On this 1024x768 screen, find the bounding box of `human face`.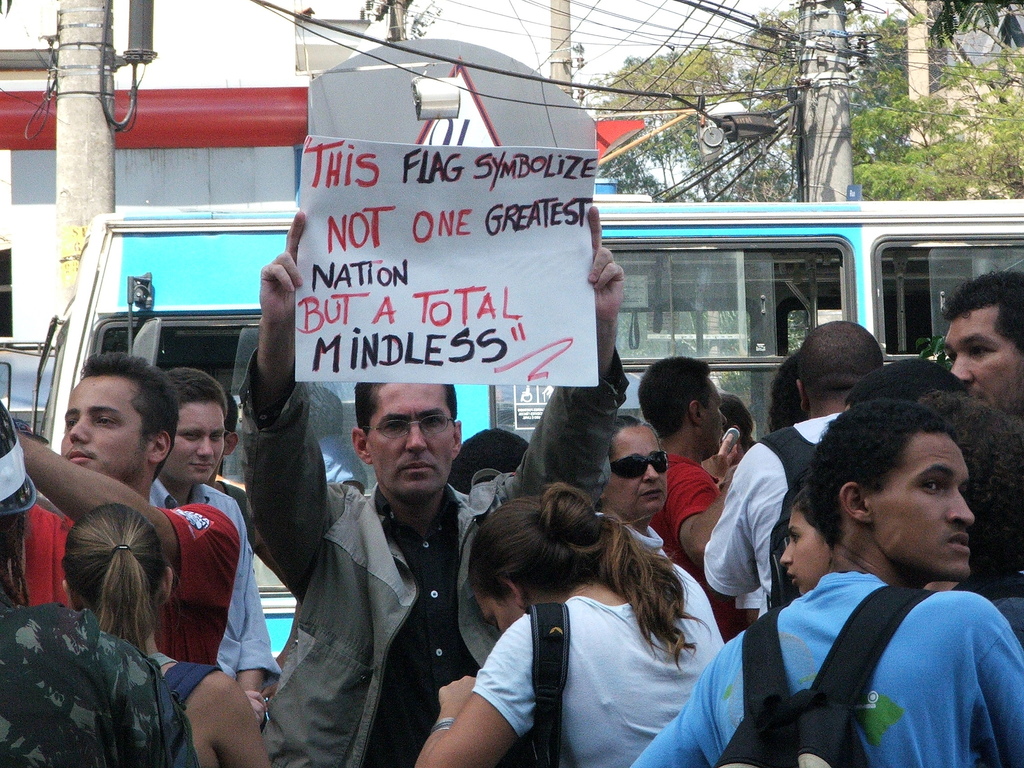
Bounding box: box(62, 378, 156, 476).
